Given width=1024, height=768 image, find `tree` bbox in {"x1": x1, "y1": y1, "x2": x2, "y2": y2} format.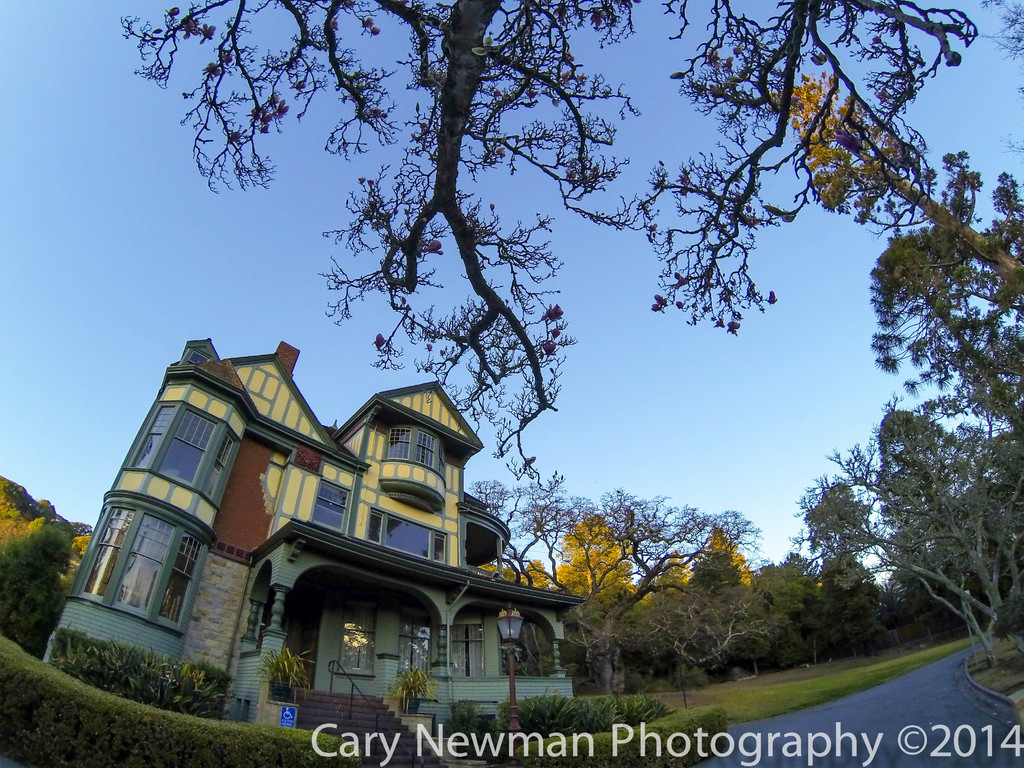
{"x1": 784, "y1": 383, "x2": 1023, "y2": 661}.
